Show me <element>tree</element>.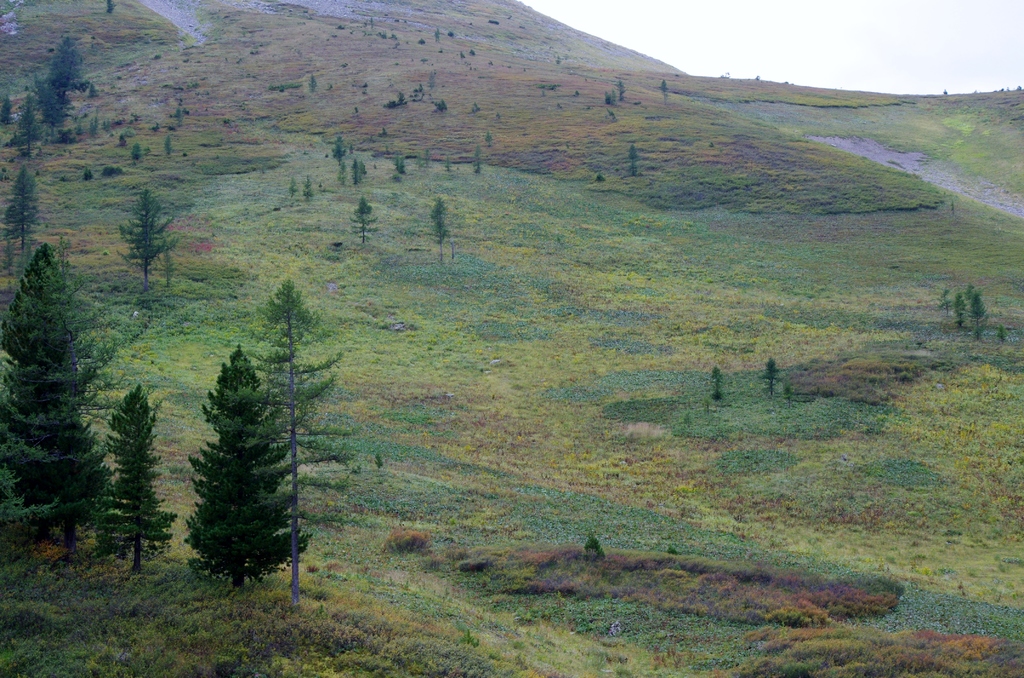
<element>tree</element> is here: l=283, t=176, r=299, b=202.
